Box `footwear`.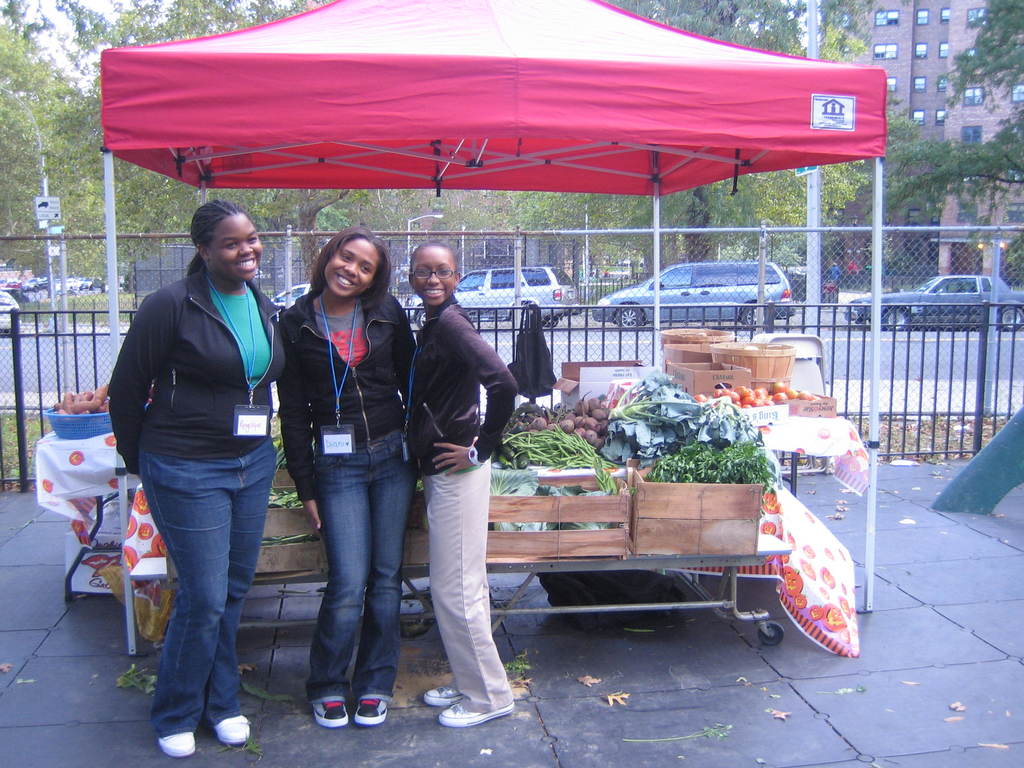
Rect(316, 699, 349, 728).
